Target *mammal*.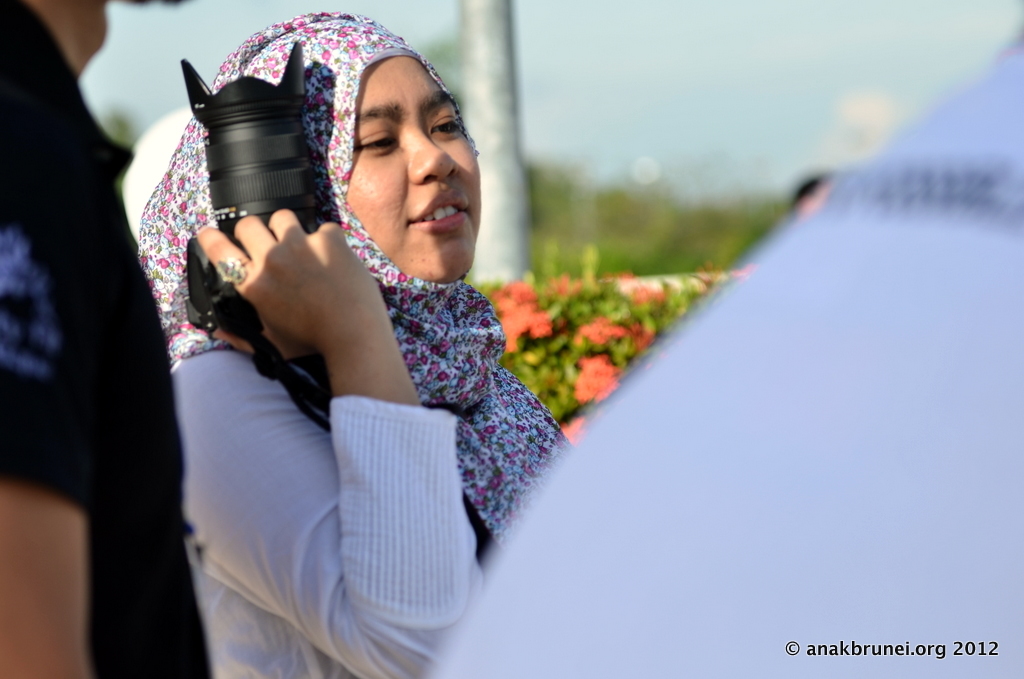
Target region: crop(2, 0, 212, 678).
